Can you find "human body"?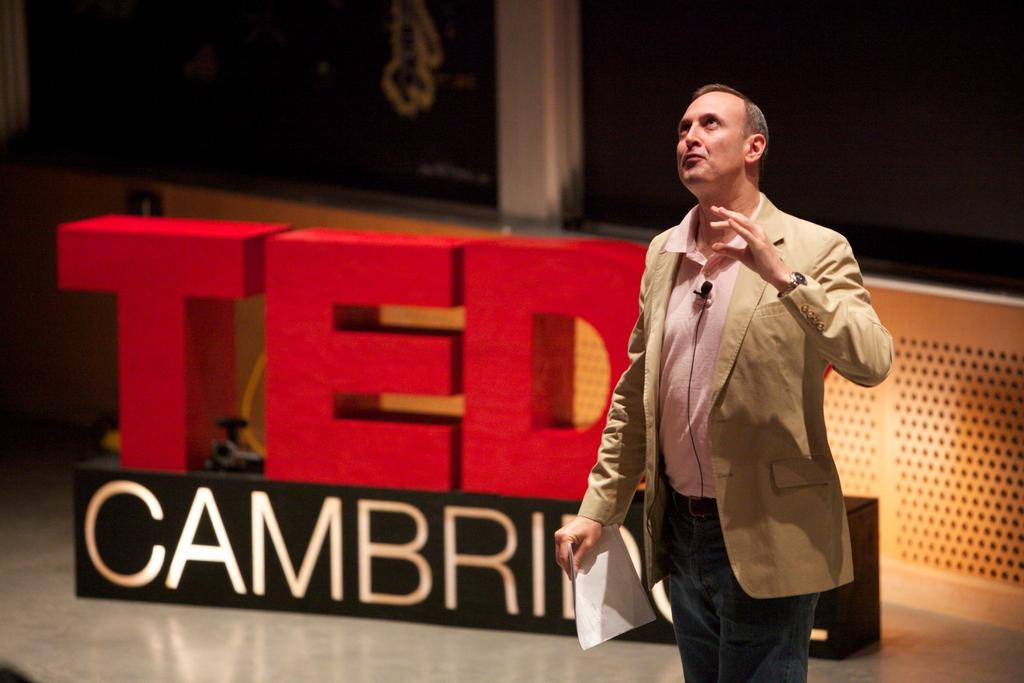
Yes, bounding box: crop(615, 95, 887, 682).
